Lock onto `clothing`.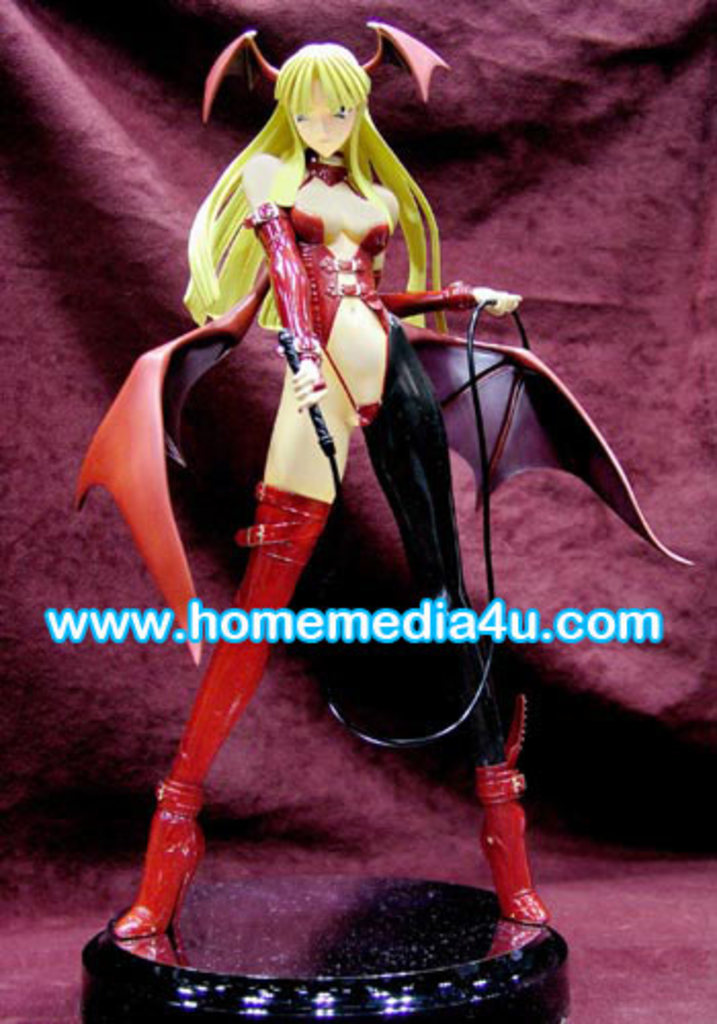
Locked: select_region(240, 205, 477, 356).
